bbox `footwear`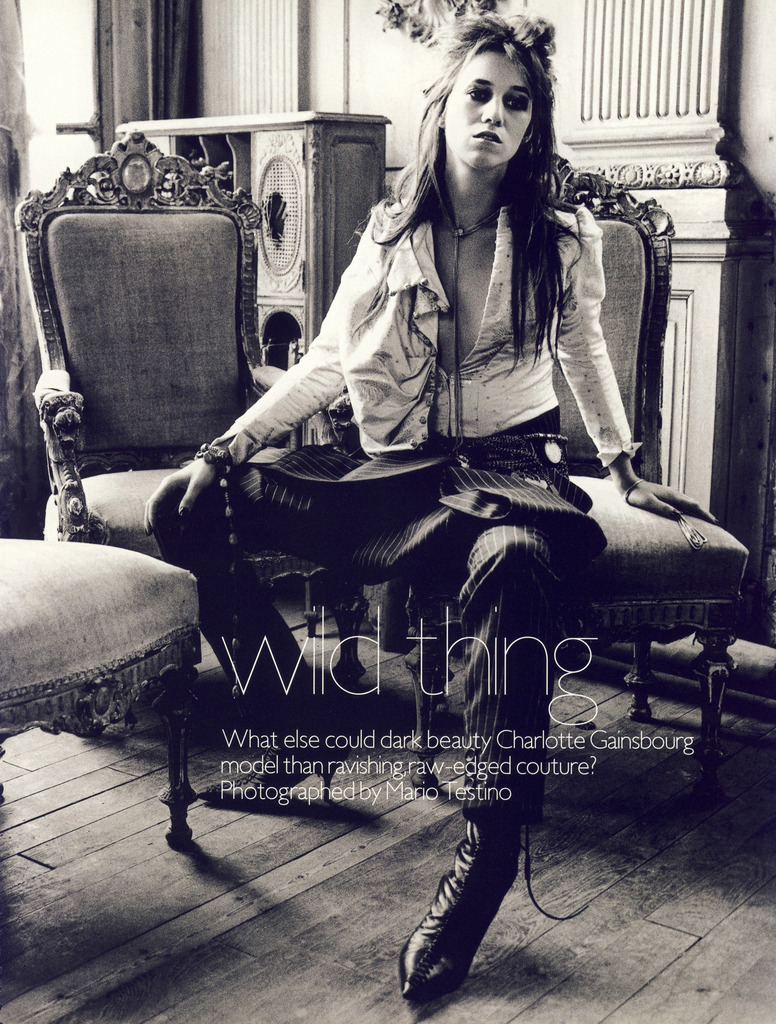
(left=413, top=823, right=537, bottom=1012)
